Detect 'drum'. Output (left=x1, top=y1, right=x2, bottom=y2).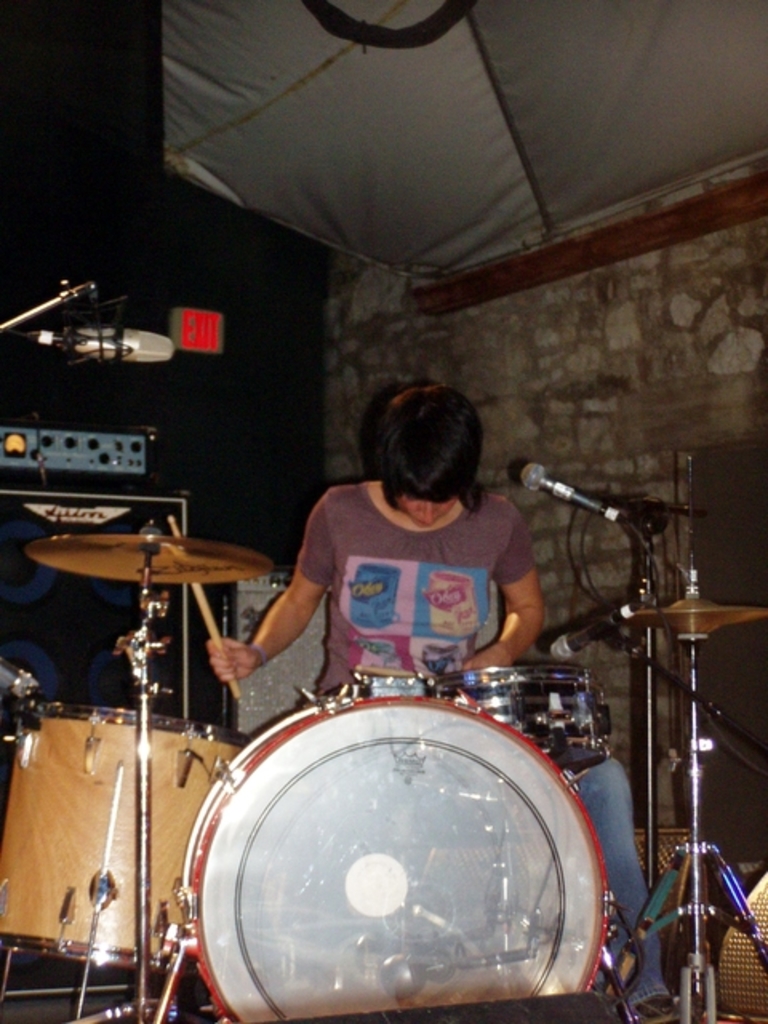
(left=435, top=666, right=614, bottom=773).
